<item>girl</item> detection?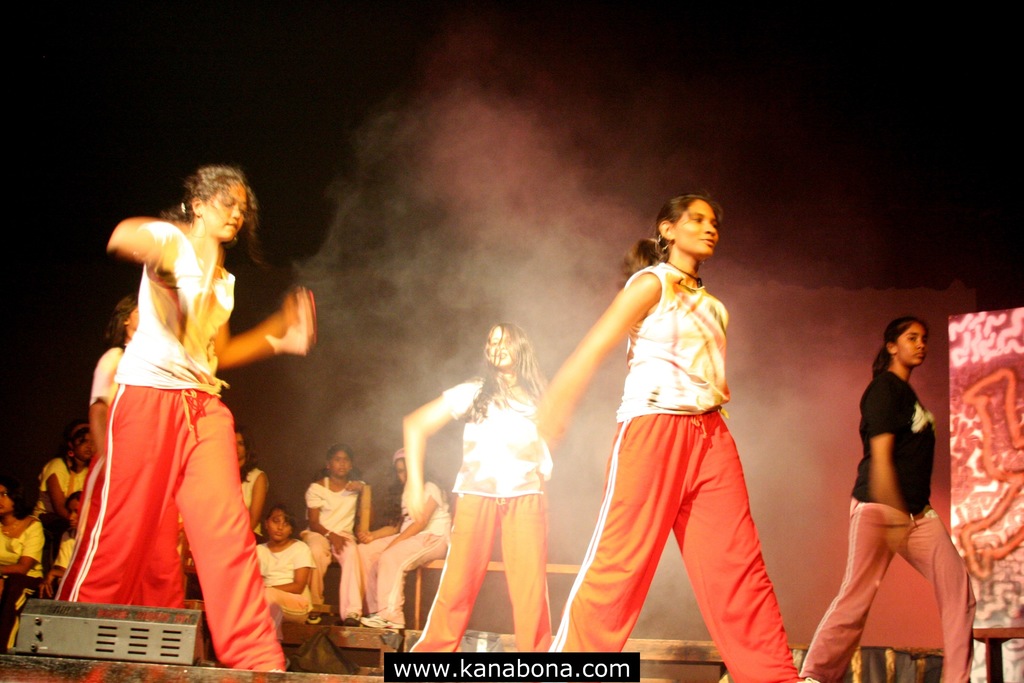
87 292 183 604
